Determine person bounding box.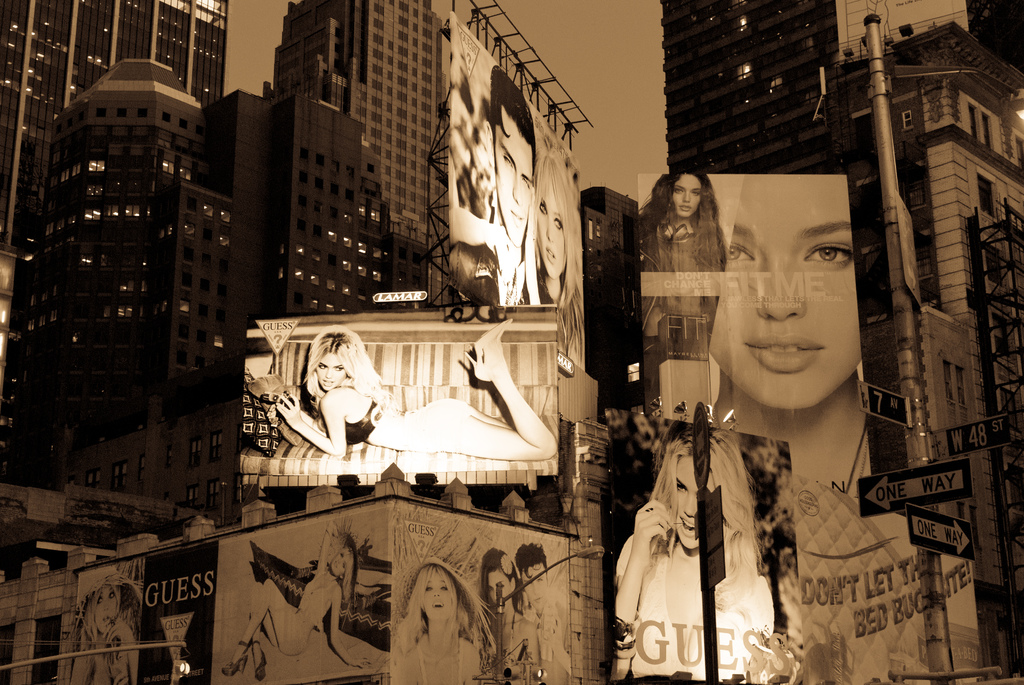
Determined: [531, 147, 588, 375].
